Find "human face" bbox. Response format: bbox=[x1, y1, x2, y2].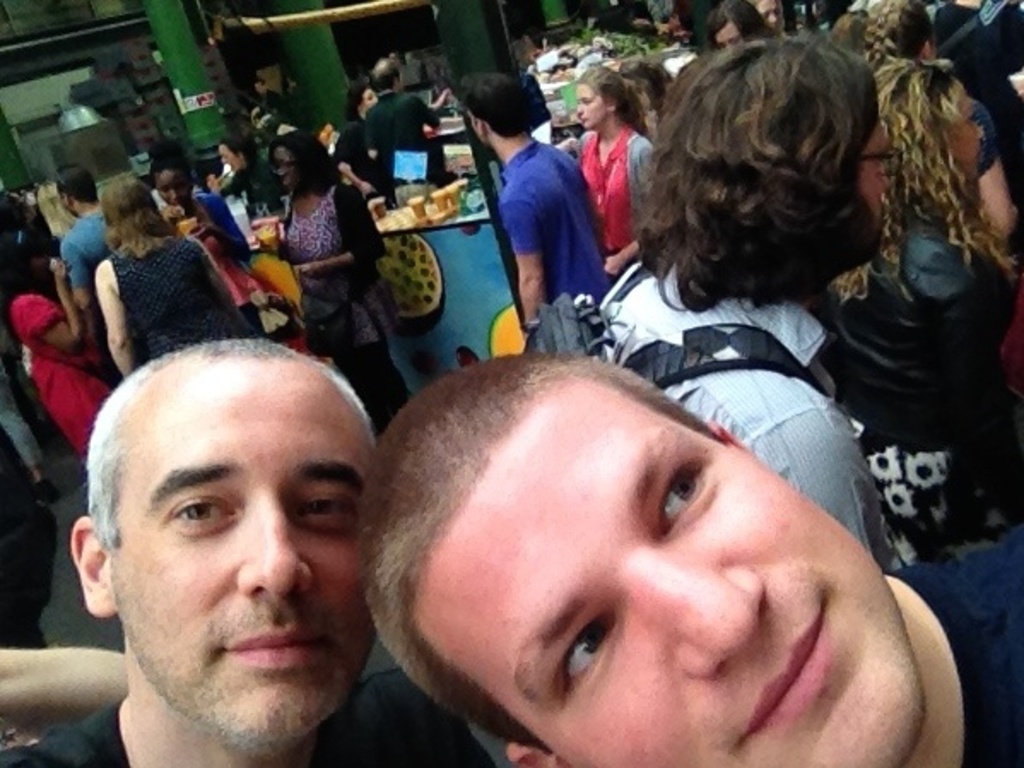
bbox=[860, 127, 889, 217].
